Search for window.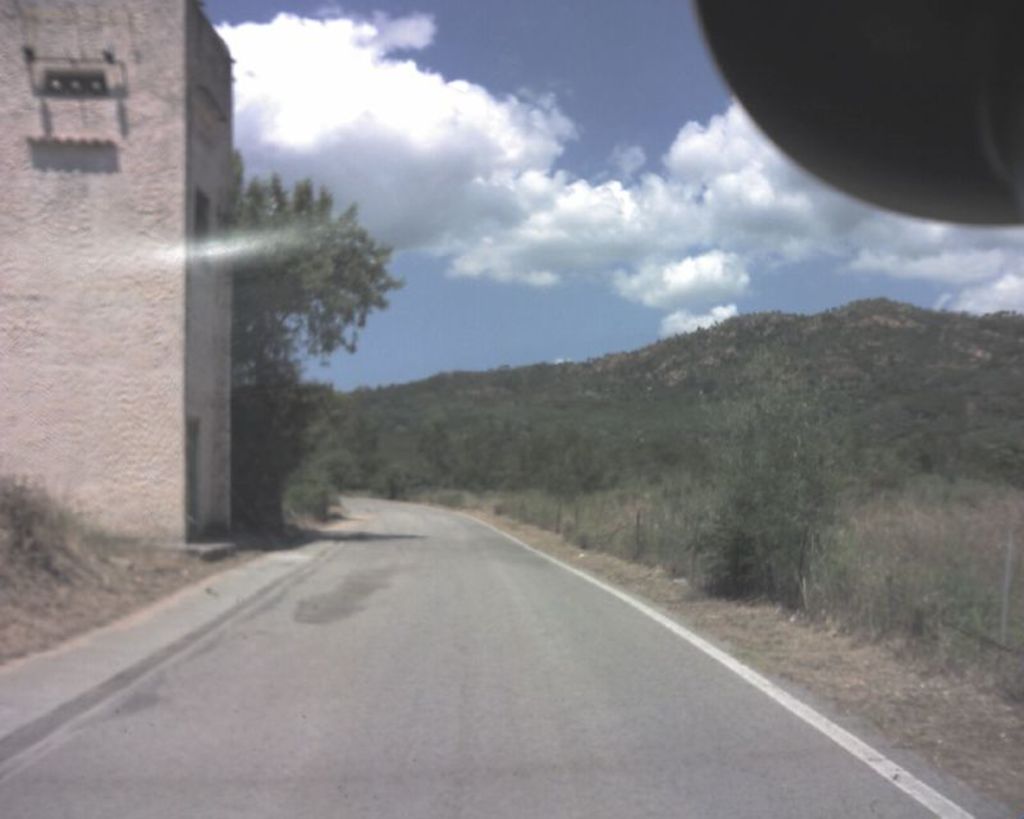
Found at pyautogui.locateOnScreen(189, 189, 218, 266).
